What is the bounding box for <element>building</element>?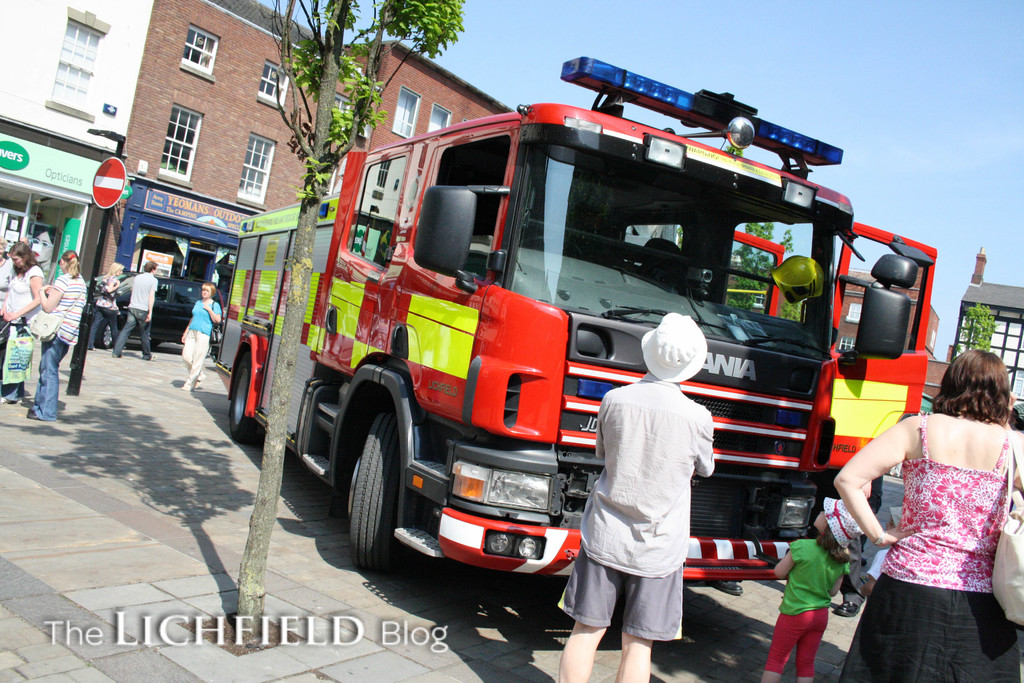
bbox=(838, 269, 940, 407).
